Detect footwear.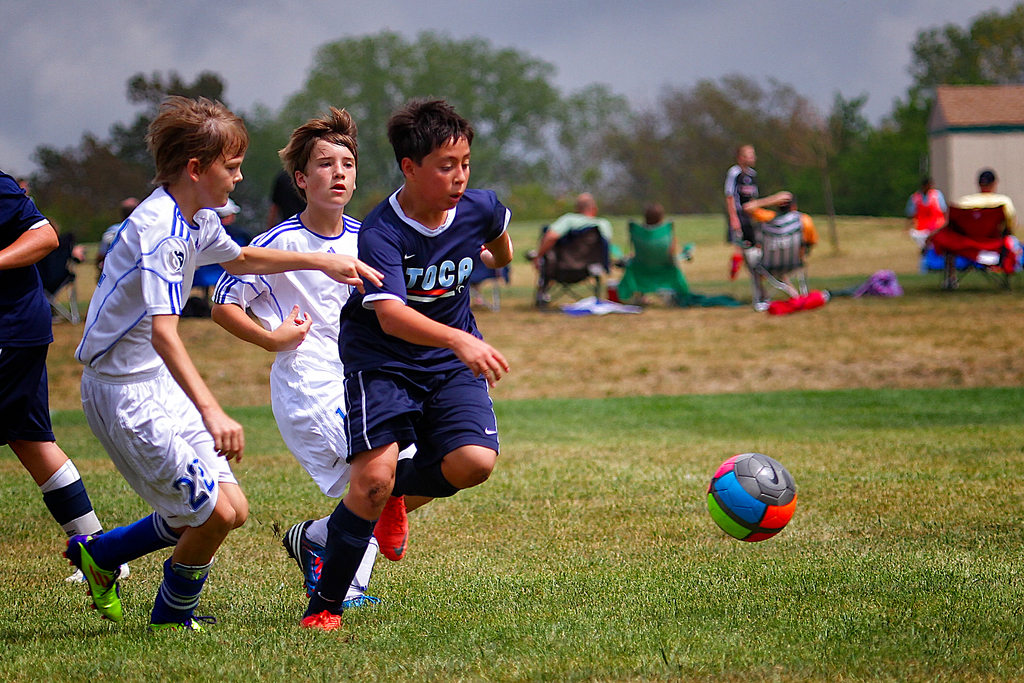
Detected at [x1=371, y1=497, x2=412, y2=558].
